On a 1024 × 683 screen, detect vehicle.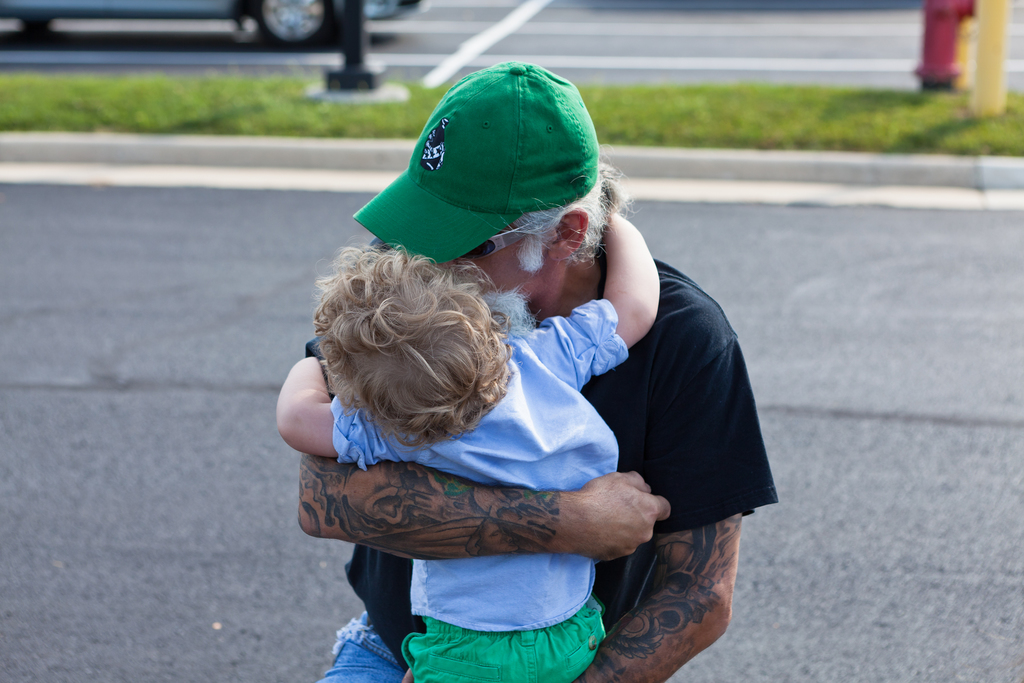
box(0, 0, 424, 54).
